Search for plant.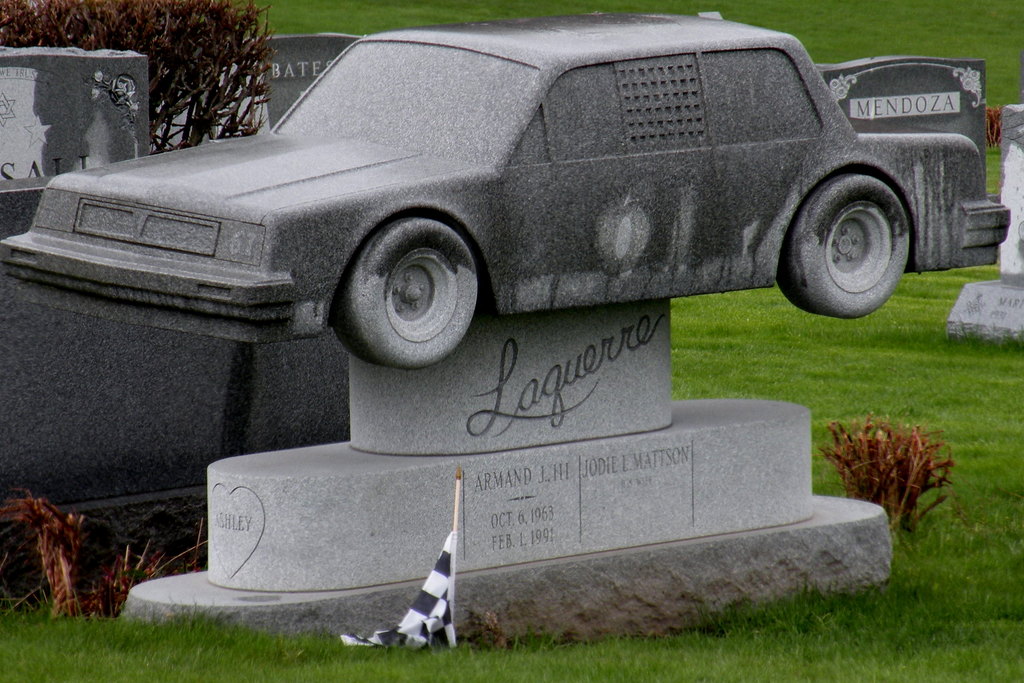
Found at pyautogui.locateOnScreen(829, 411, 936, 518).
